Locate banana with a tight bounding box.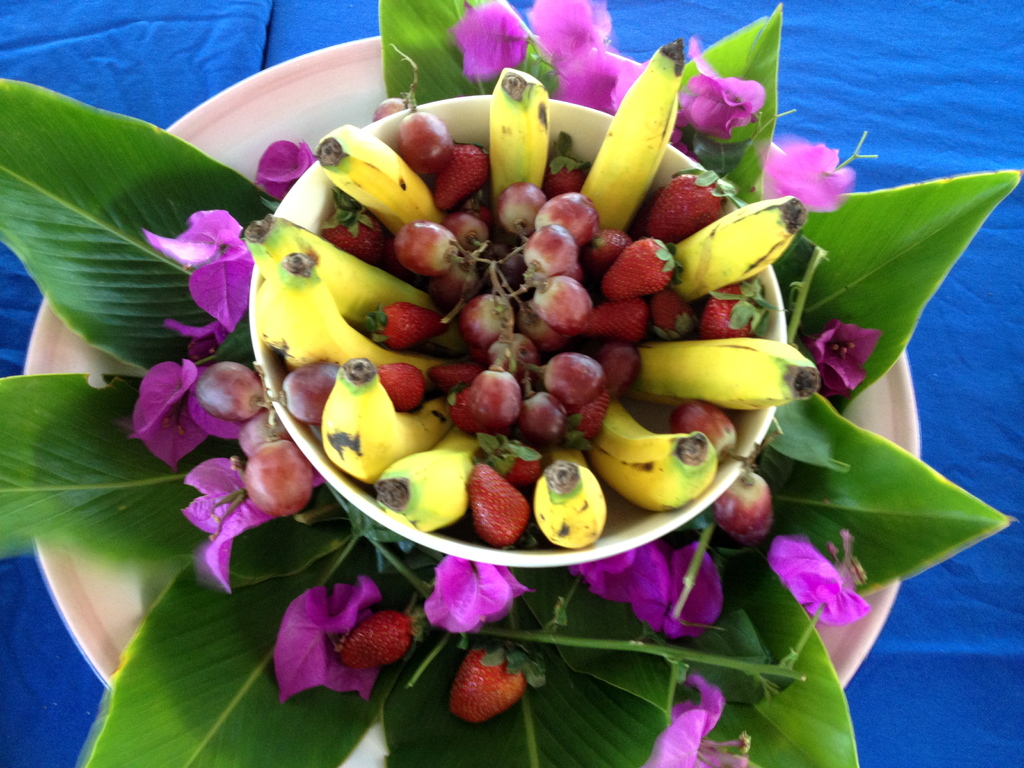
{"left": 491, "top": 64, "right": 549, "bottom": 199}.
